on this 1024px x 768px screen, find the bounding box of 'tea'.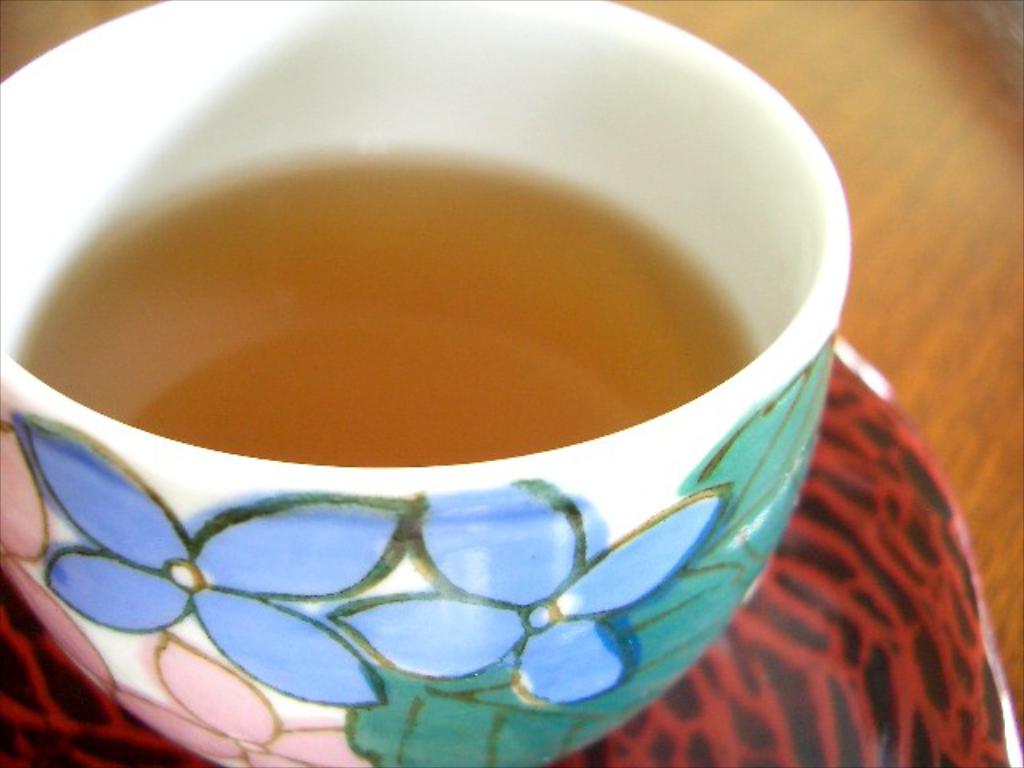
Bounding box: box(16, 154, 746, 464).
